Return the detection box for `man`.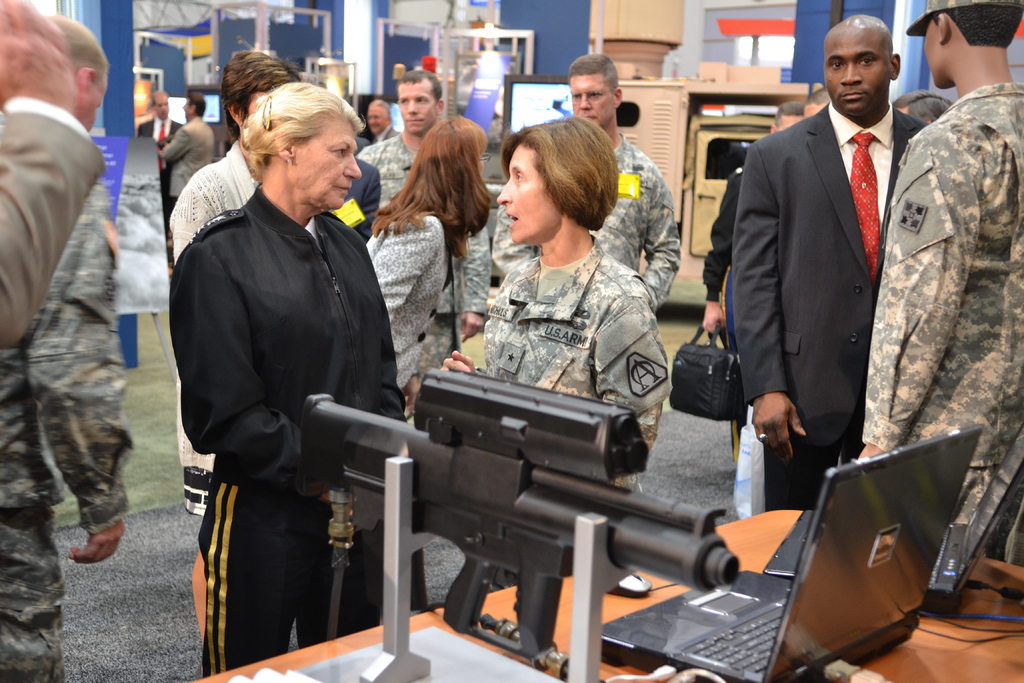
crop(0, 0, 99, 359).
